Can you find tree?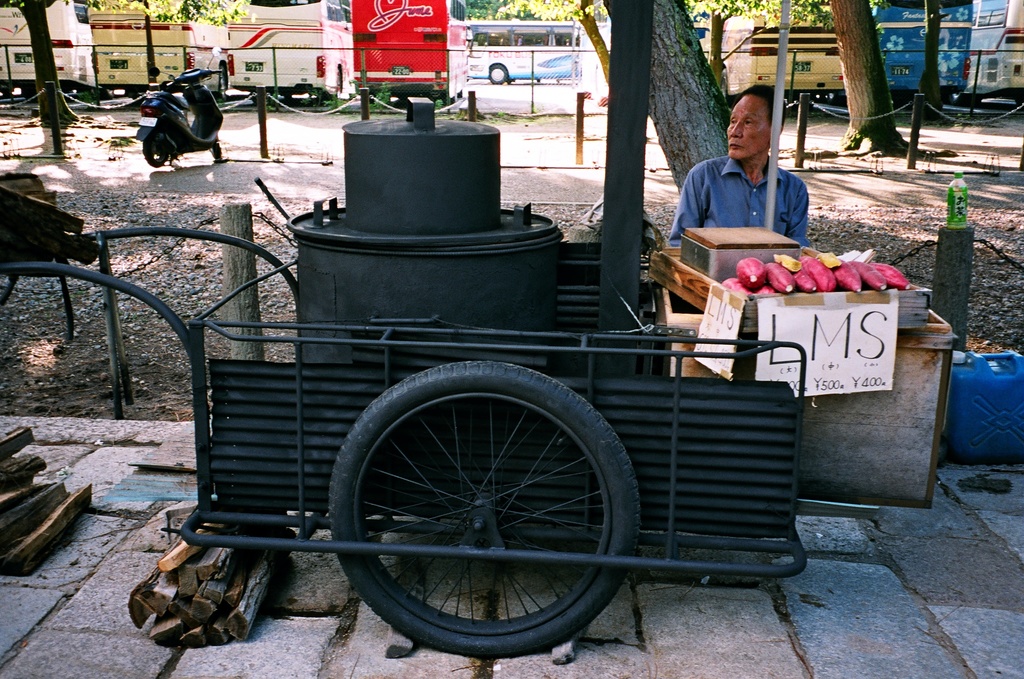
Yes, bounding box: <region>681, 0, 839, 88</region>.
